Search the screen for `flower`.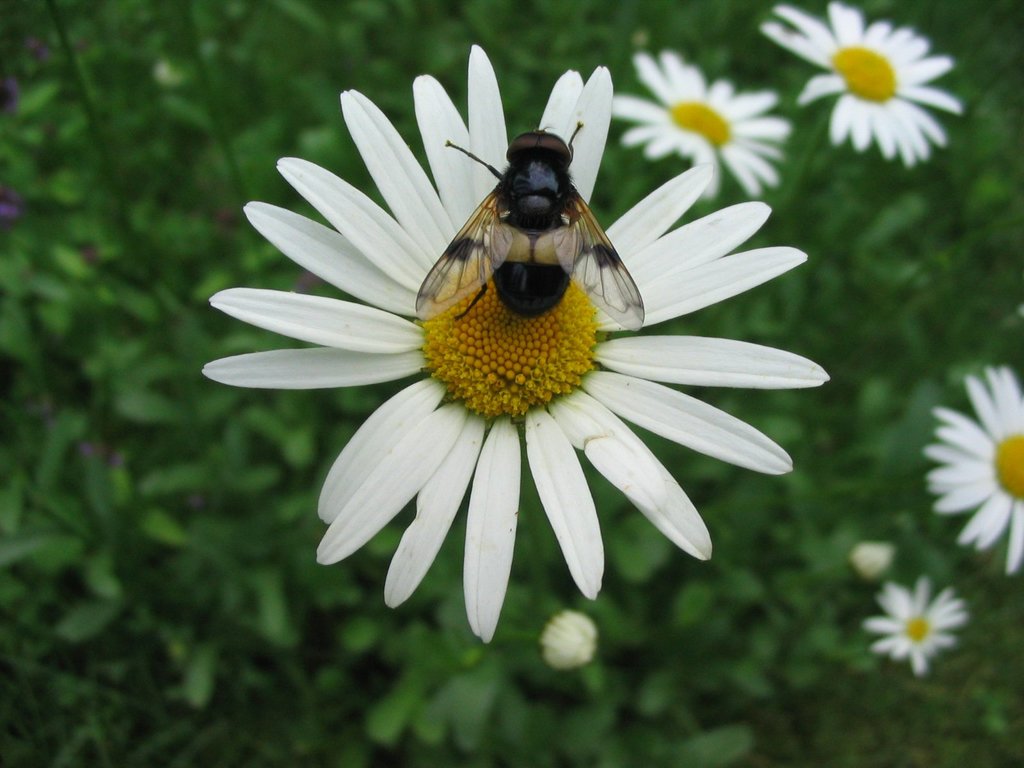
Found at bbox=[614, 41, 789, 198].
